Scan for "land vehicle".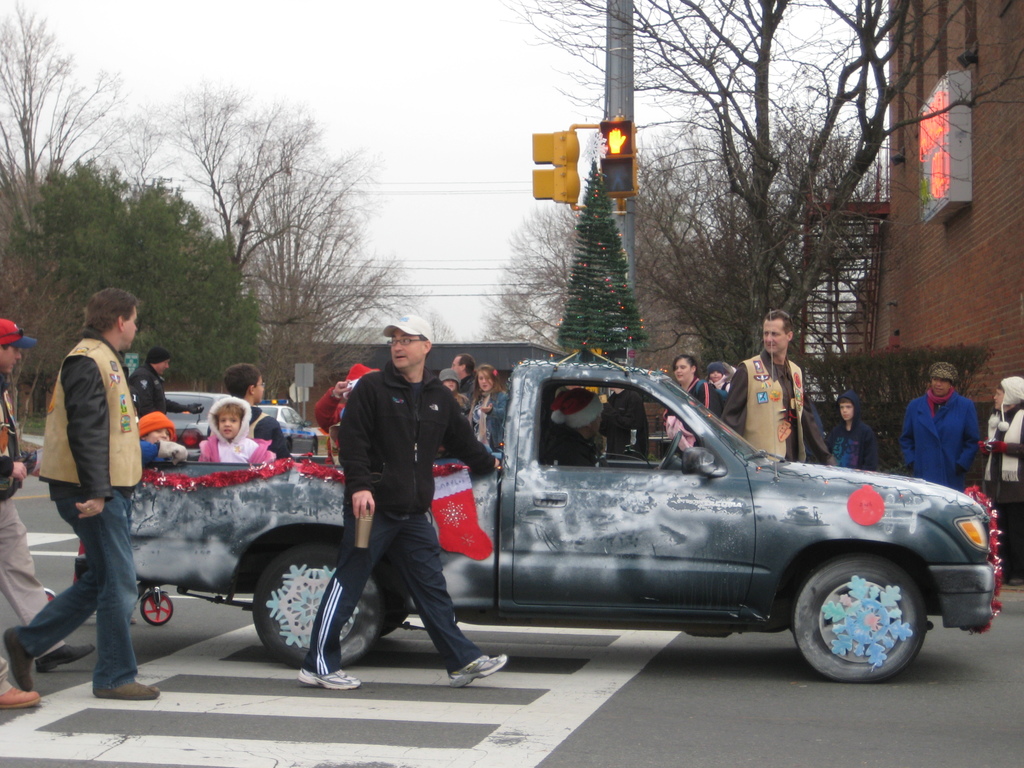
Scan result: (left=69, top=359, right=1003, bottom=685).
